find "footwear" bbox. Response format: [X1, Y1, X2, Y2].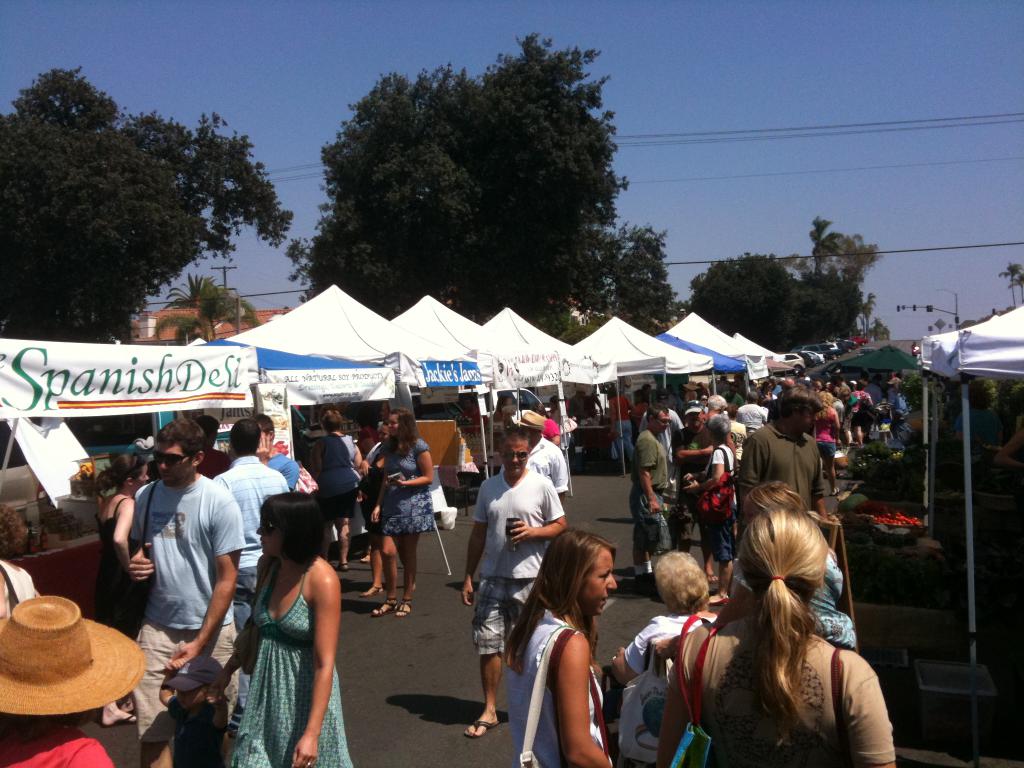
[647, 572, 653, 593].
